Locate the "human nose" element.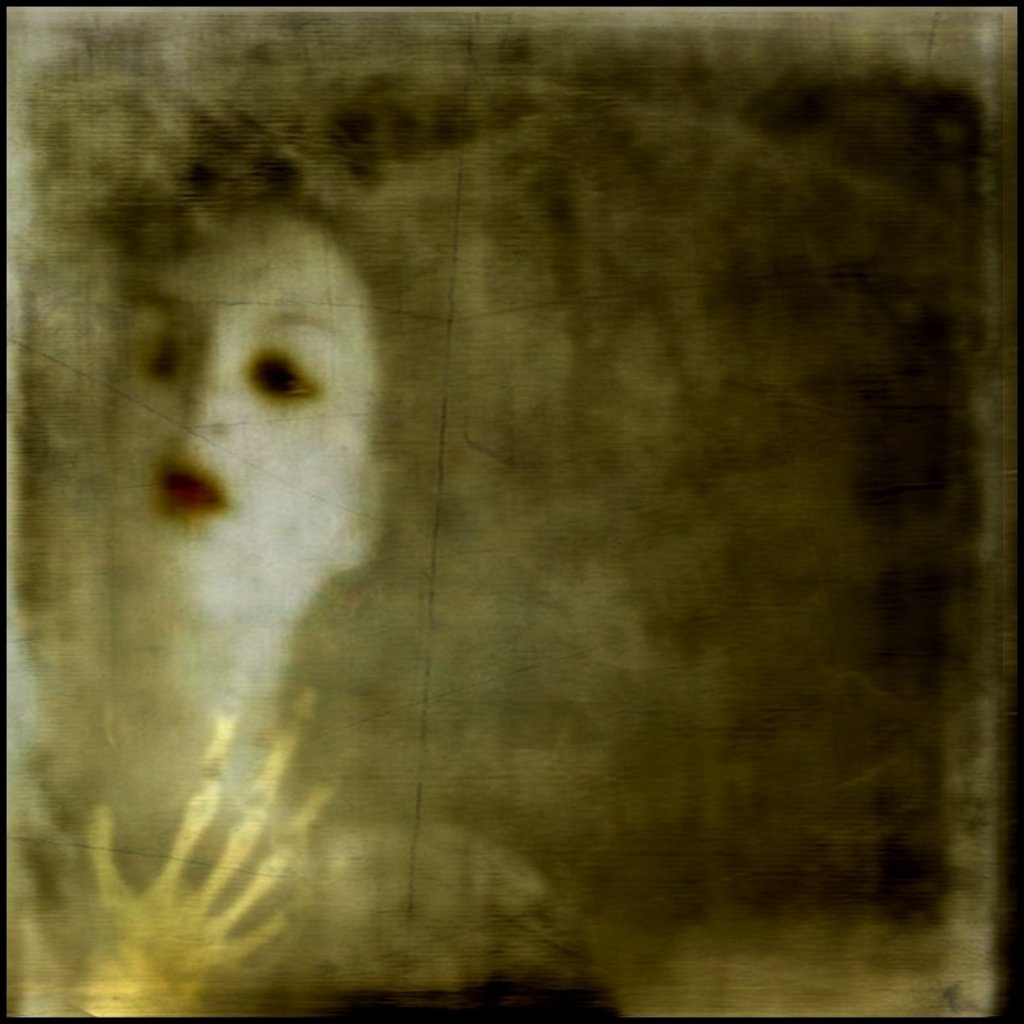
Element bbox: [179,330,240,425].
